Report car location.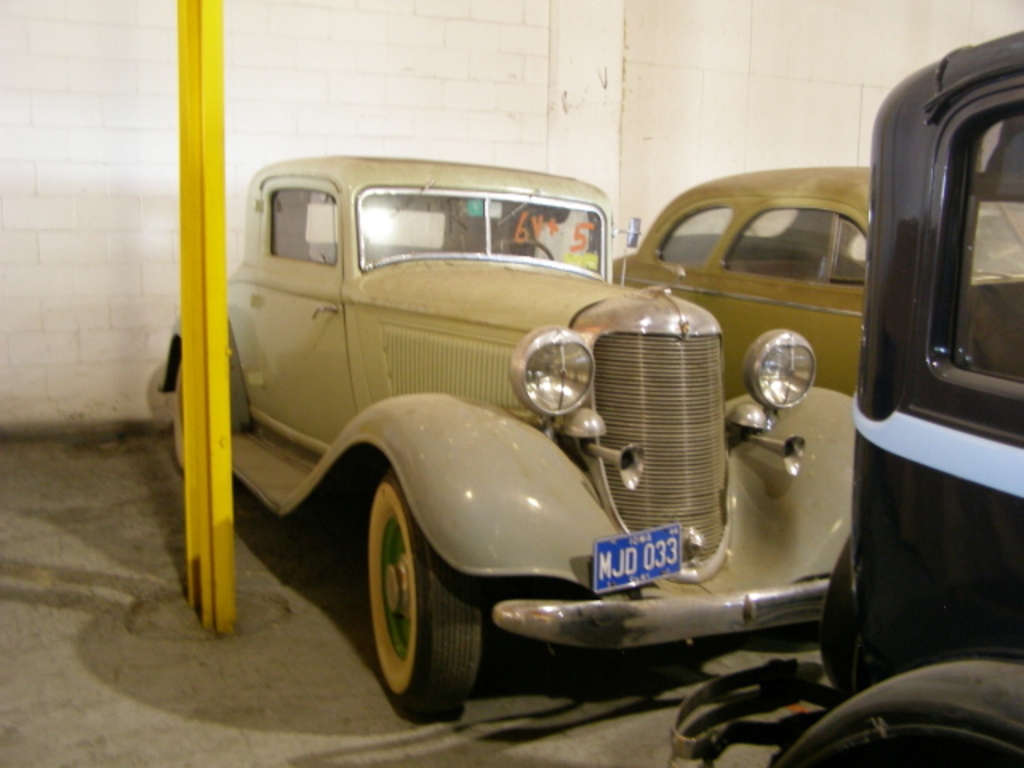
Report: 680, 50, 1018, 766.
